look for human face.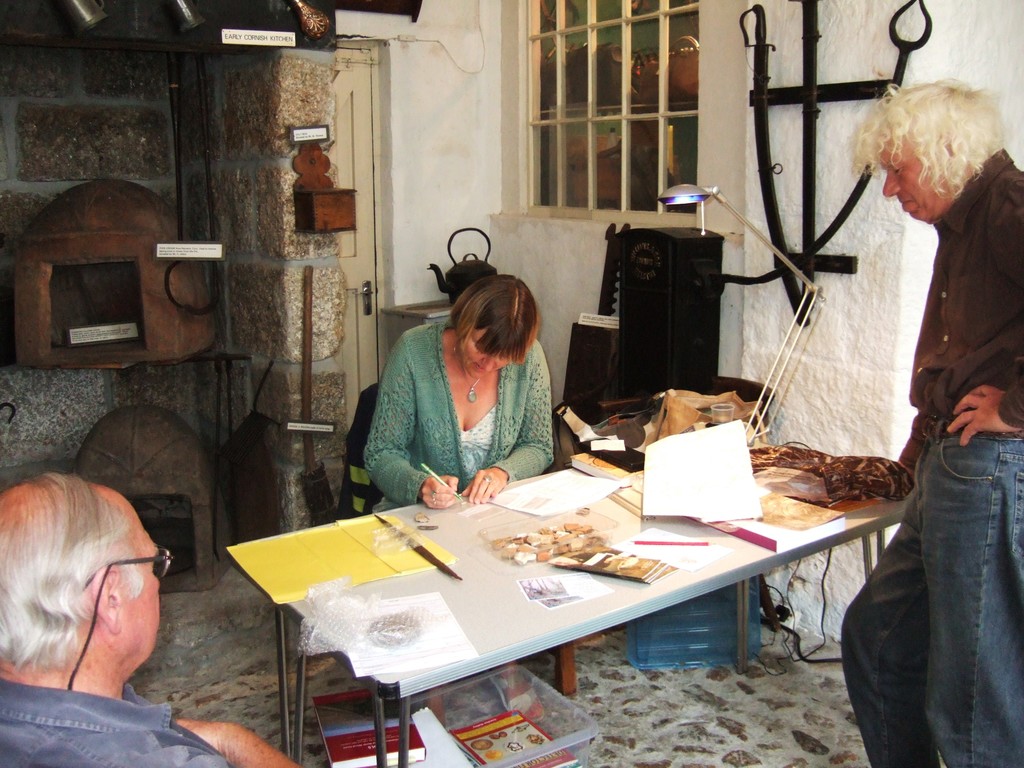
Found: 877, 142, 954, 221.
